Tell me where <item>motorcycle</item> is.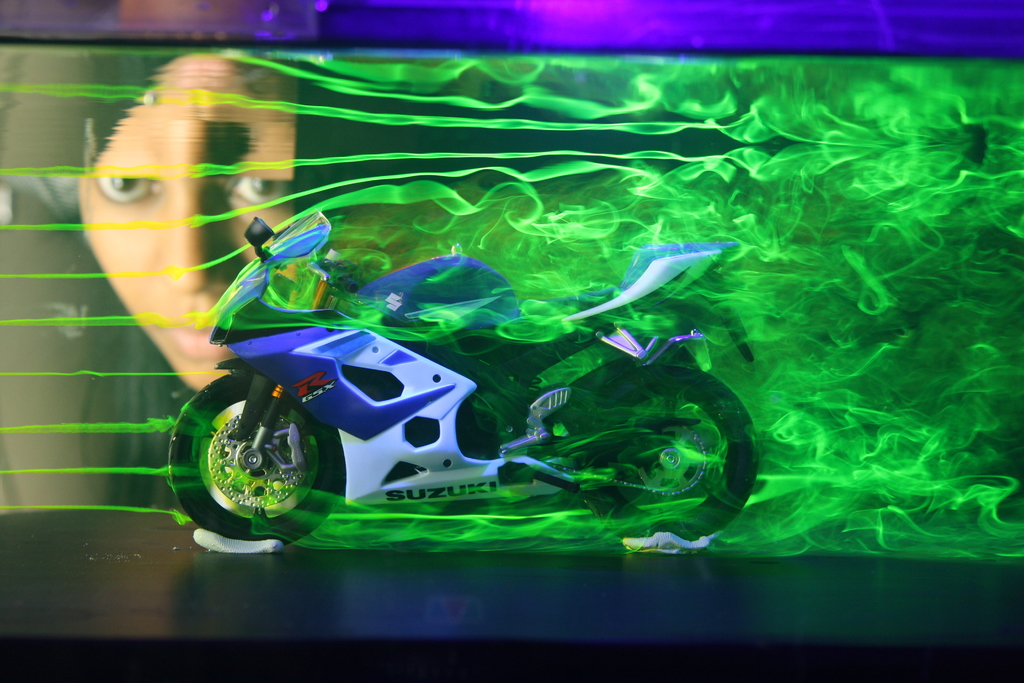
<item>motorcycle</item> is at {"x1": 162, "y1": 199, "x2": 769, "y2": 560}.
